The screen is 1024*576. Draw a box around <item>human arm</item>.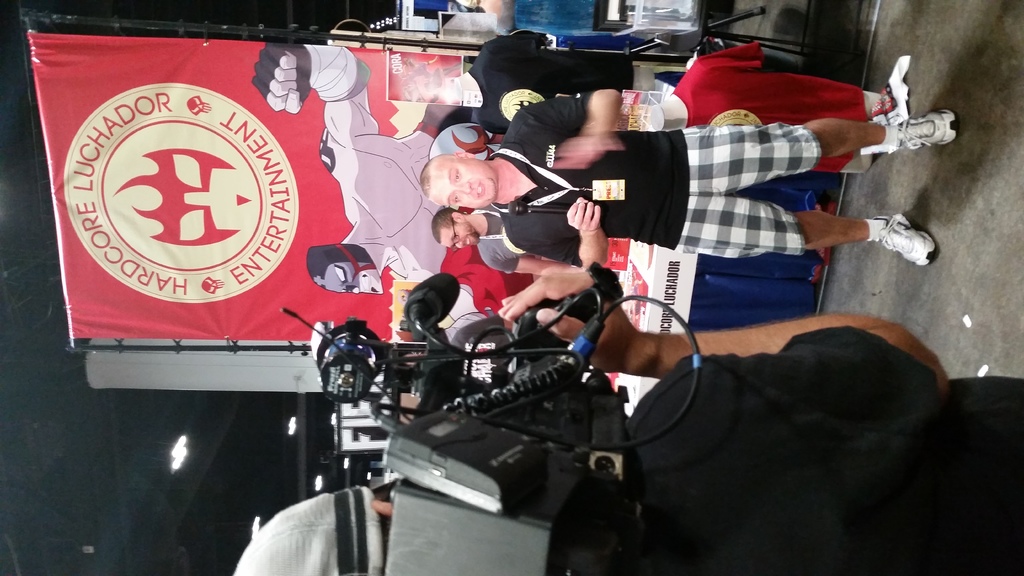
Rect(507, 198, 612, 266).
